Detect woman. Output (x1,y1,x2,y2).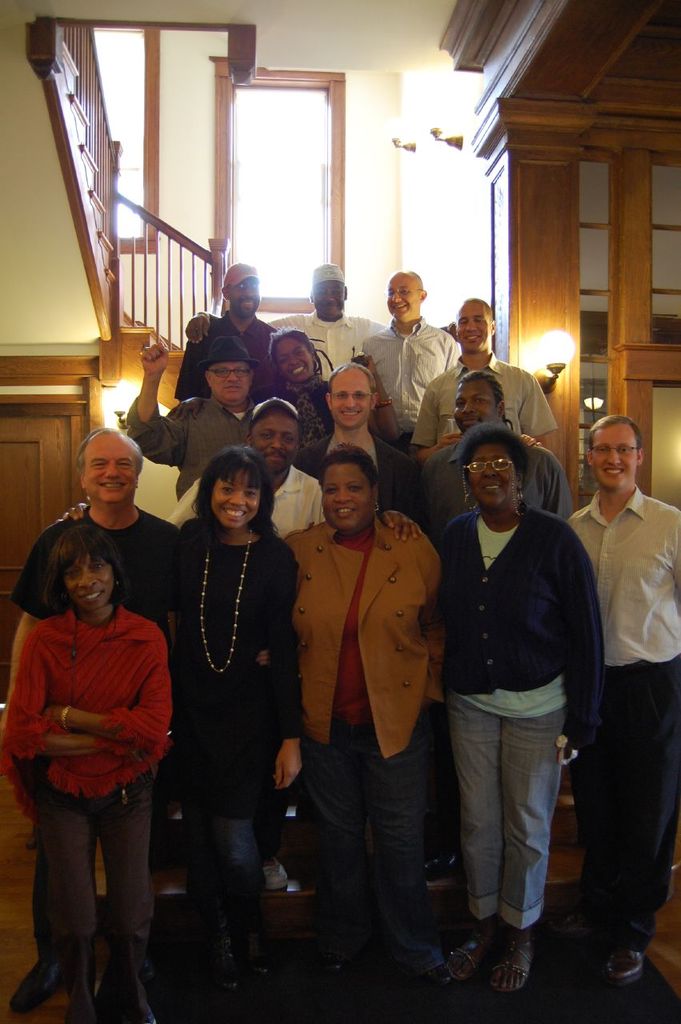
(118,322,276,510).
